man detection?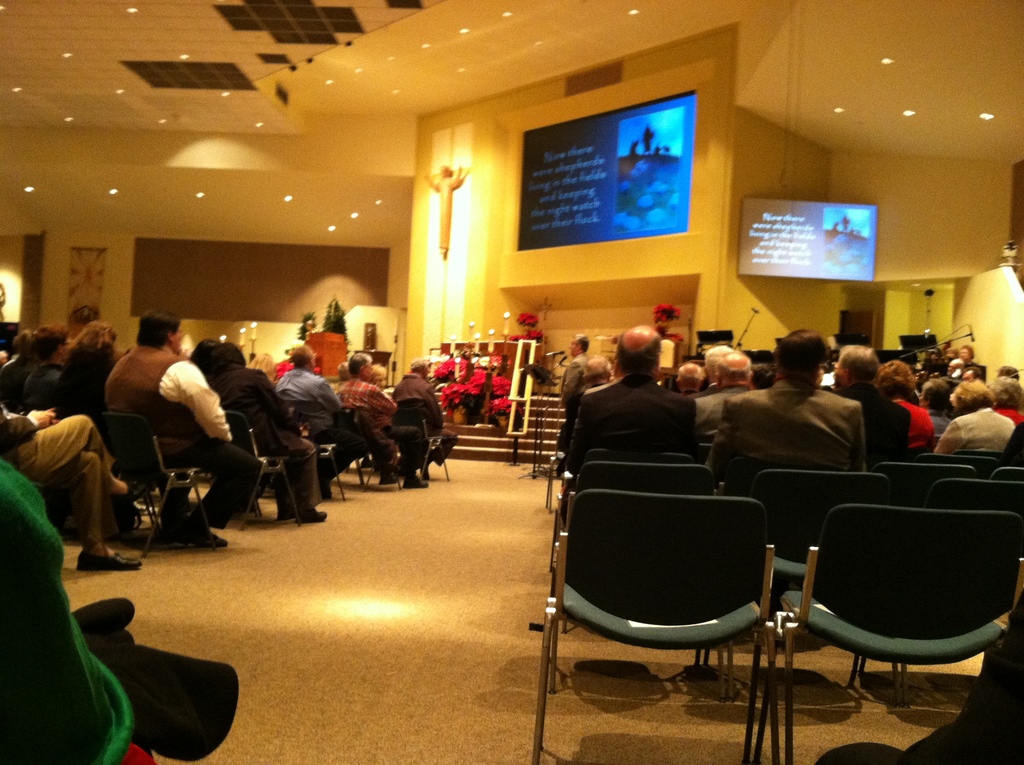
<bbox>24, 323, 72, 410</bbox>
